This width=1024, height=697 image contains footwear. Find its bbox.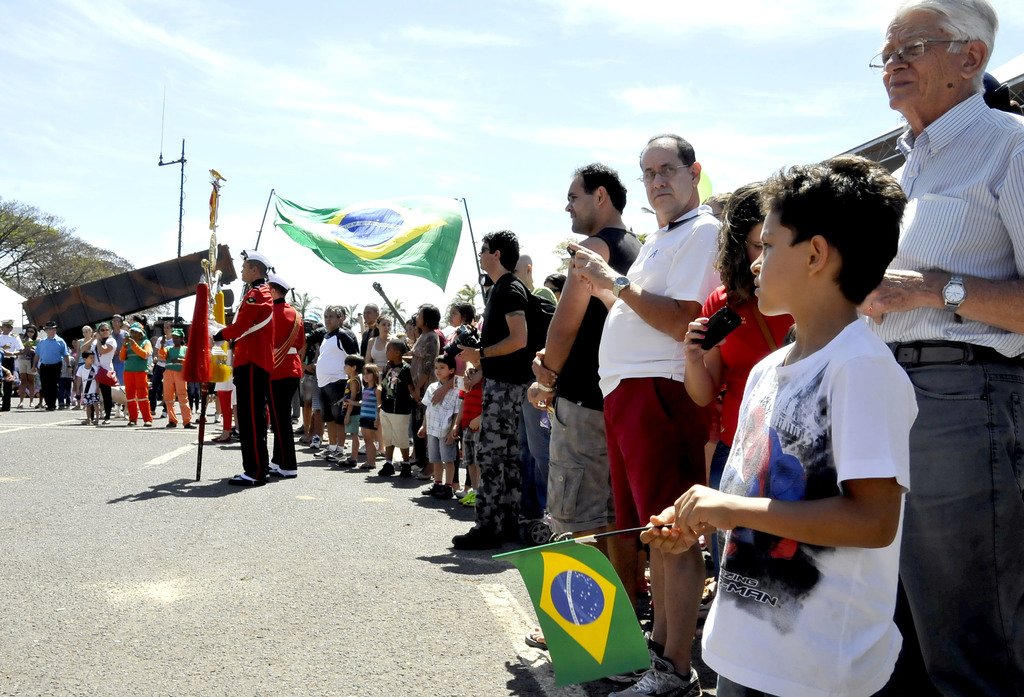
(141,418,154,427).
